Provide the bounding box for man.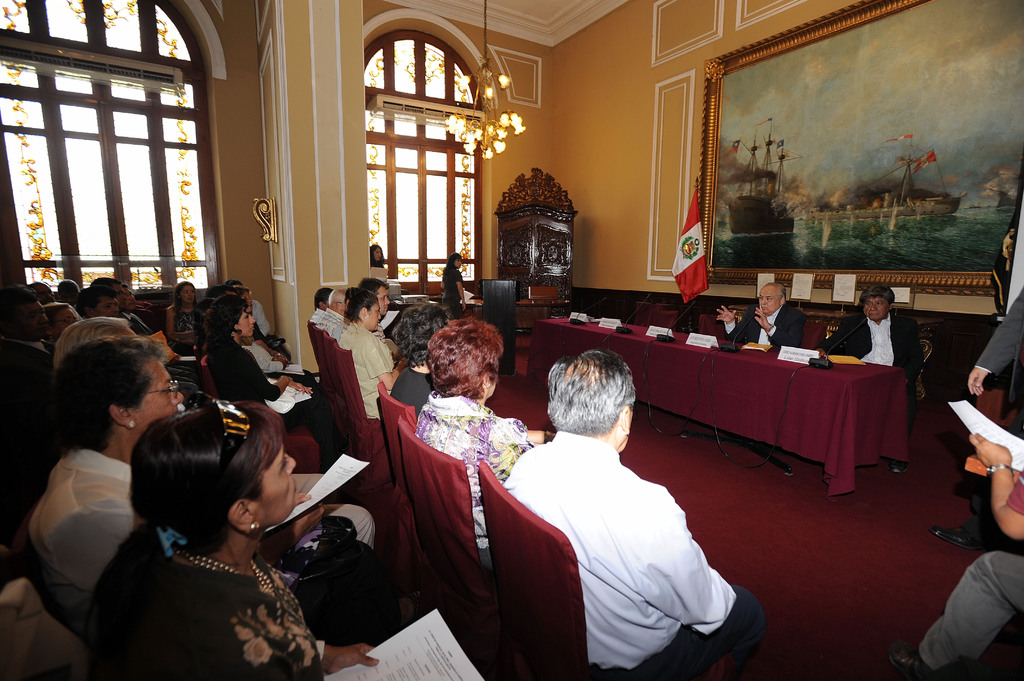
left=504, top=350, right=763, bottom=680.
